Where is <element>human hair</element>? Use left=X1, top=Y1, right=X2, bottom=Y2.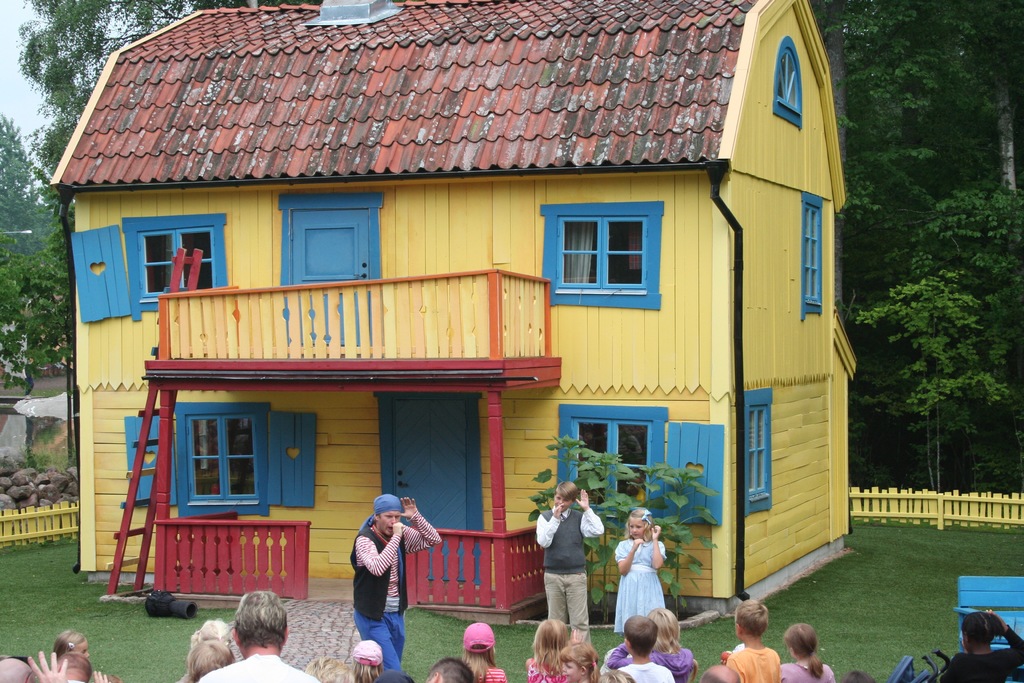
left=429, top=658, right=476, bottom=682.
